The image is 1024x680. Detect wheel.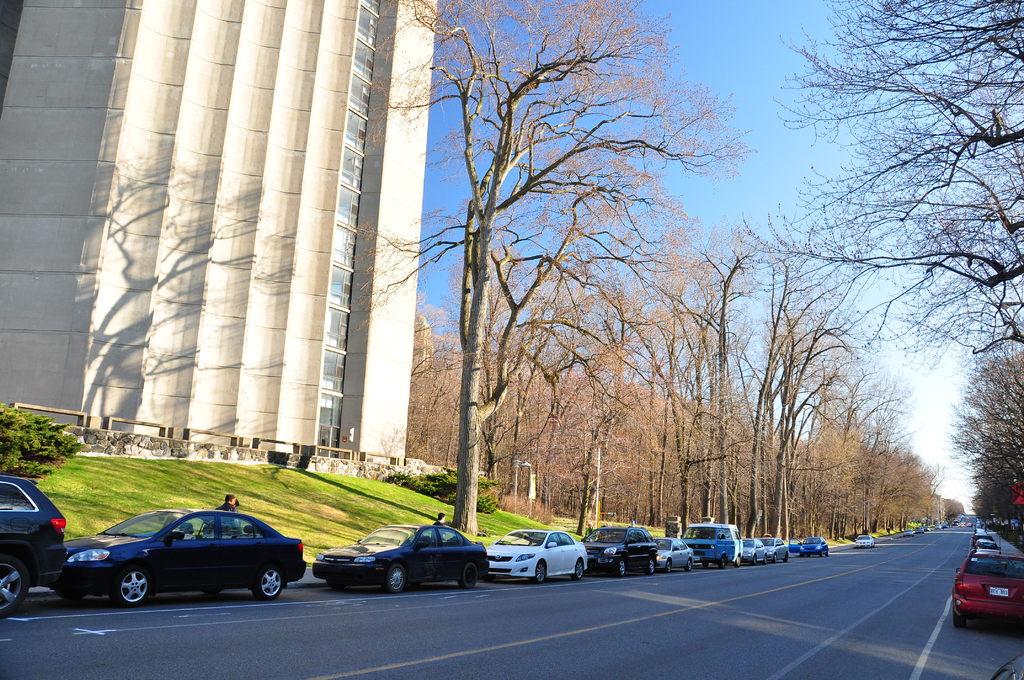
Detection: (left=912, top=535, right=915, bottom=538).
